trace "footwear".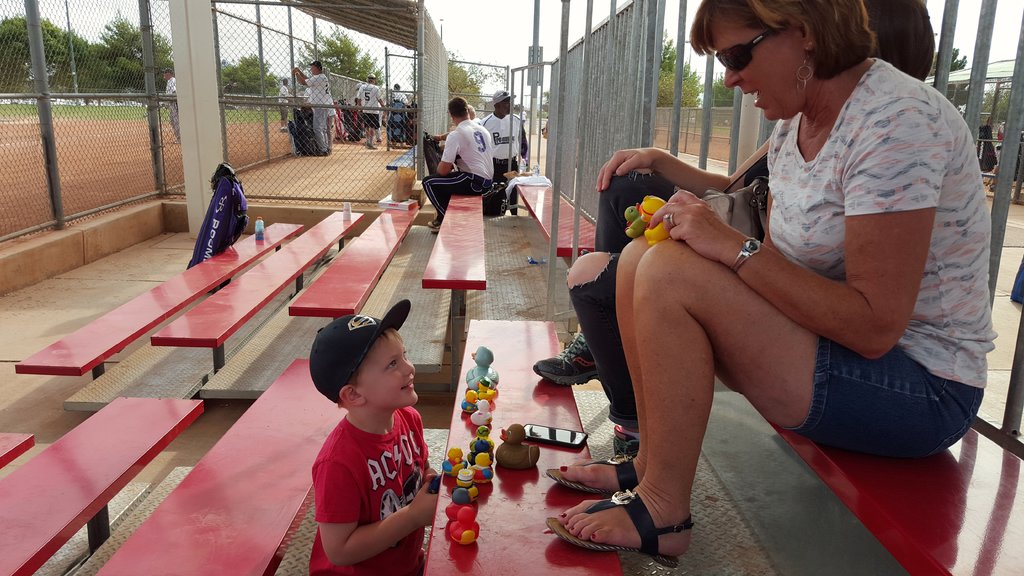
Traced to BBox(316, 148, 329, 157).
